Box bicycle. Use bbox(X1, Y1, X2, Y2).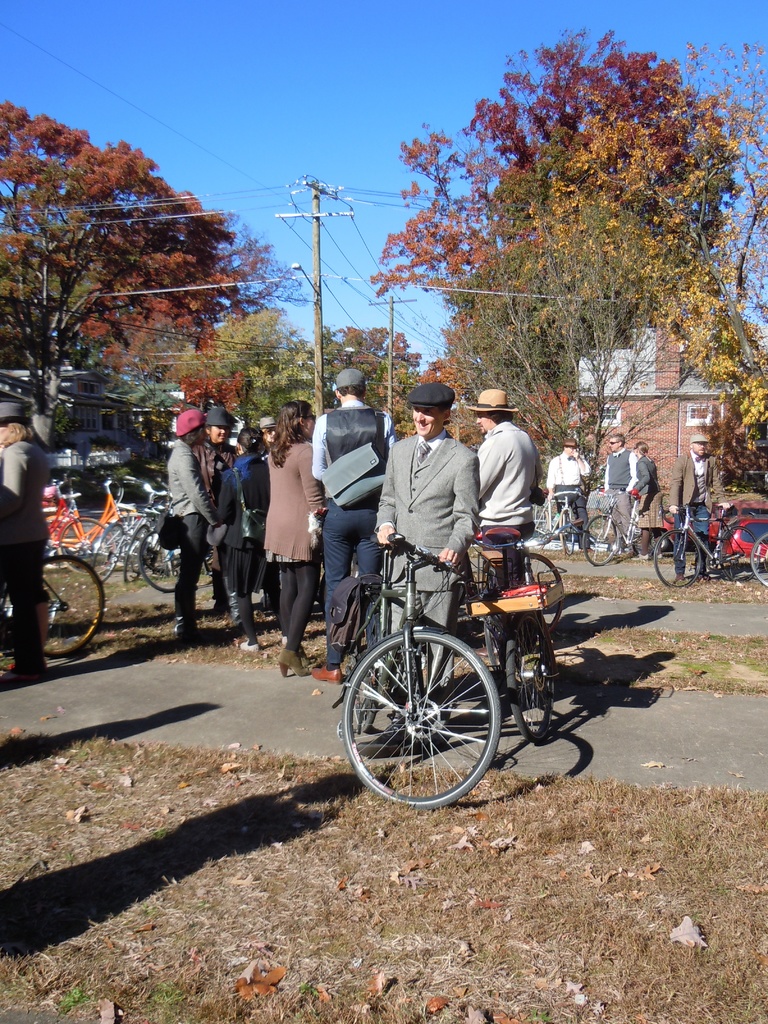
bbox(117, 469, 184, 588).
